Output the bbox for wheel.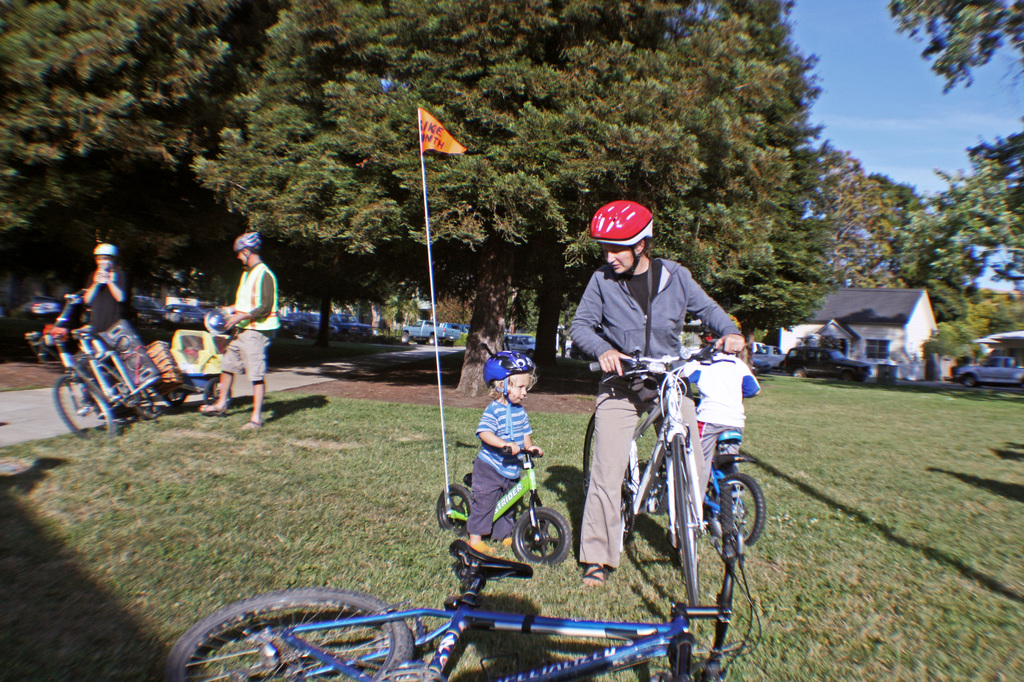
<bbox>965, 373, 977, 385</bbox>.
